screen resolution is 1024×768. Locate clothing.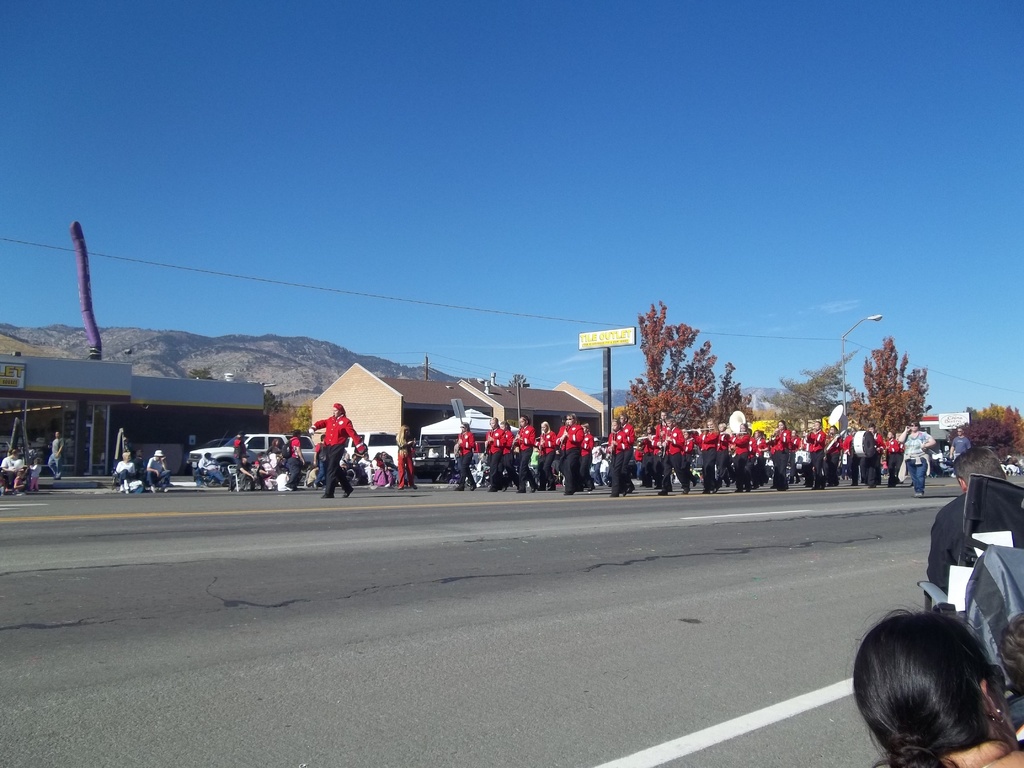
pyautogui.locateOnScreen(286, 437, 303, 487).
